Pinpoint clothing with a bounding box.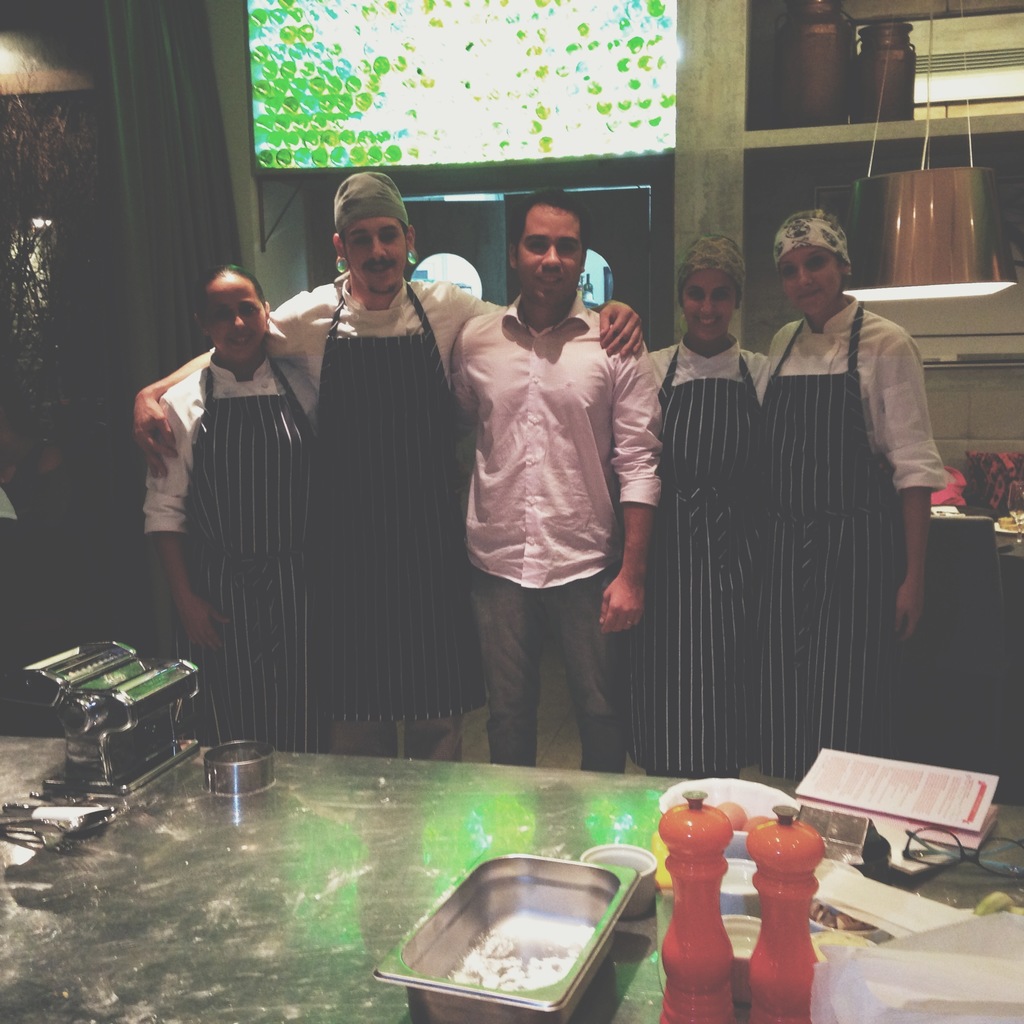
{"x1": 127, "y1": 357, "x2": 330, "y2": 751}.
